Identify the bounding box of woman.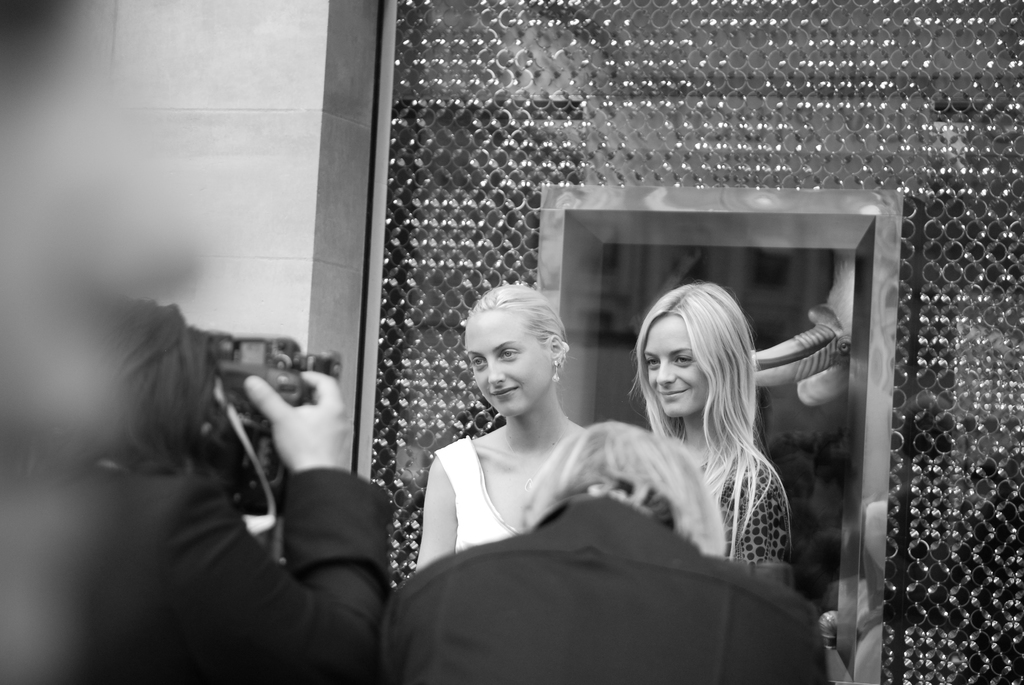
rect(634, 283, 792, 585).
